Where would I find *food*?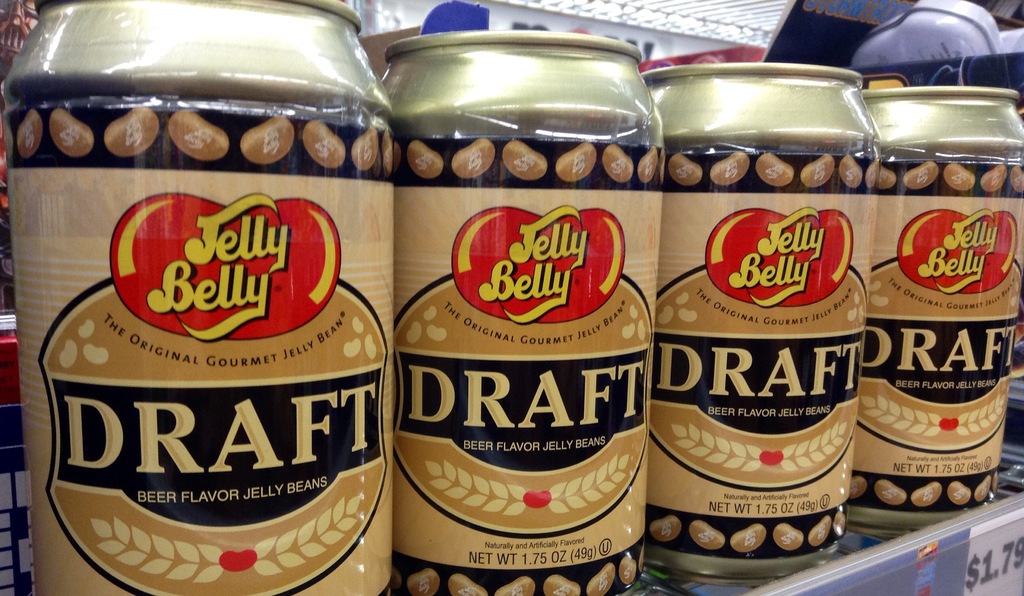
At pyautogui.locateOnScreen(773, 524, 804, 554).
